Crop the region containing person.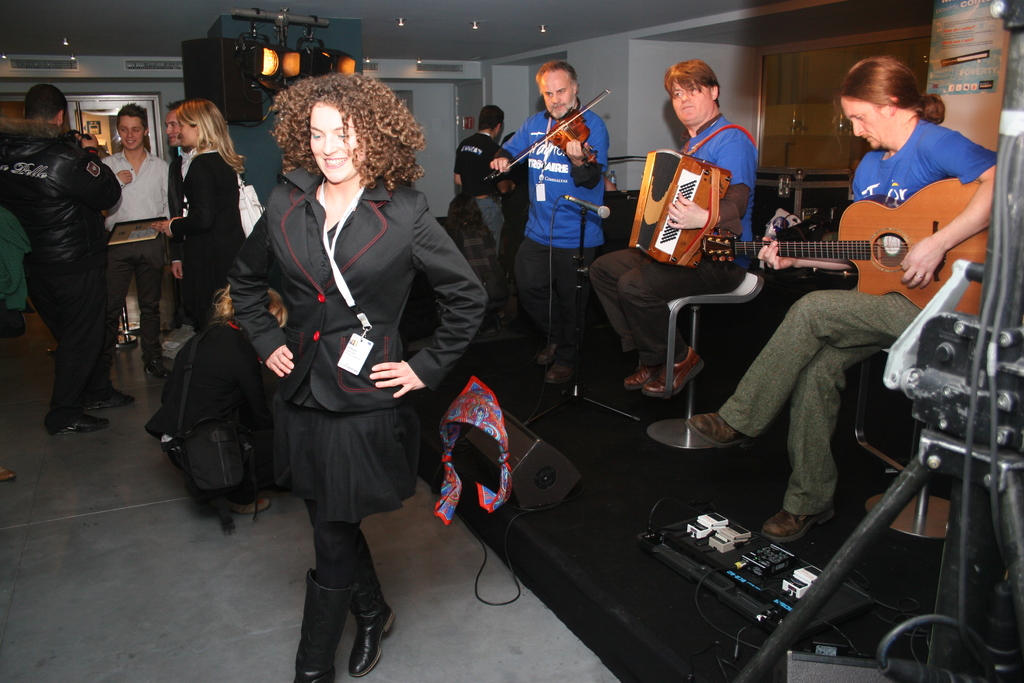
Crop region: <region>92, 103, 175, 377</region>.
